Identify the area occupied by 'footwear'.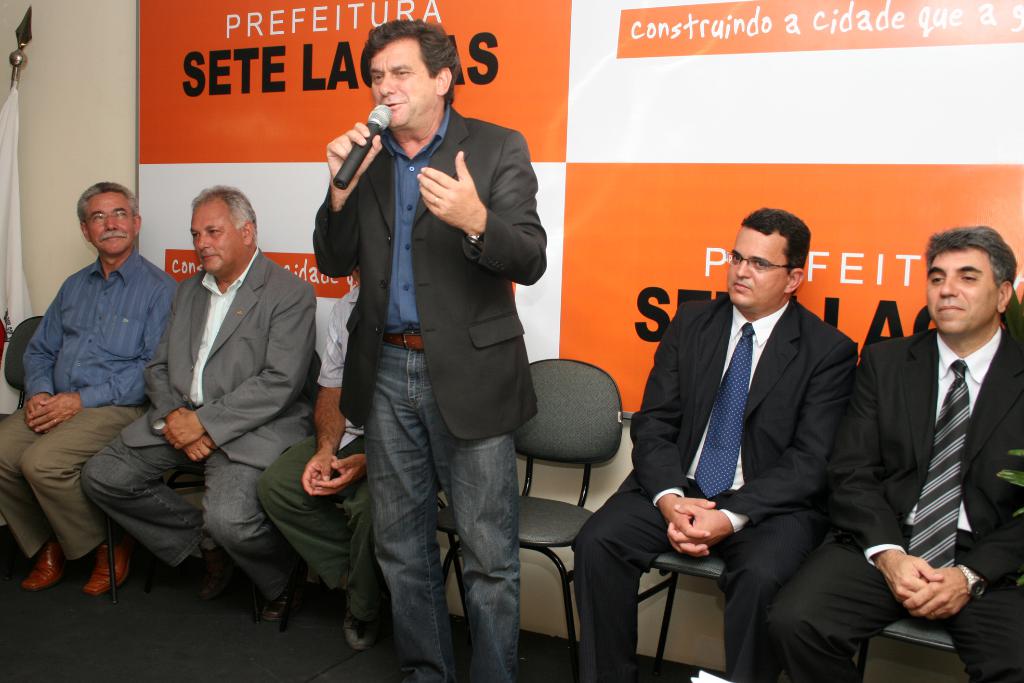
Area: <region>252, 574, 296, 627</region>.
